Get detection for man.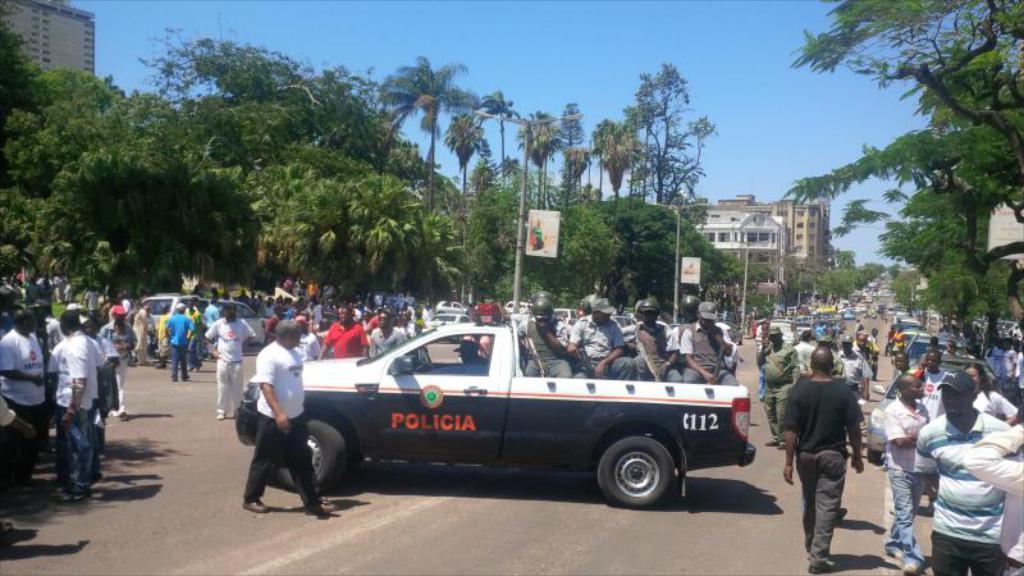
Detection: detection(316, 303, 369, 358).
